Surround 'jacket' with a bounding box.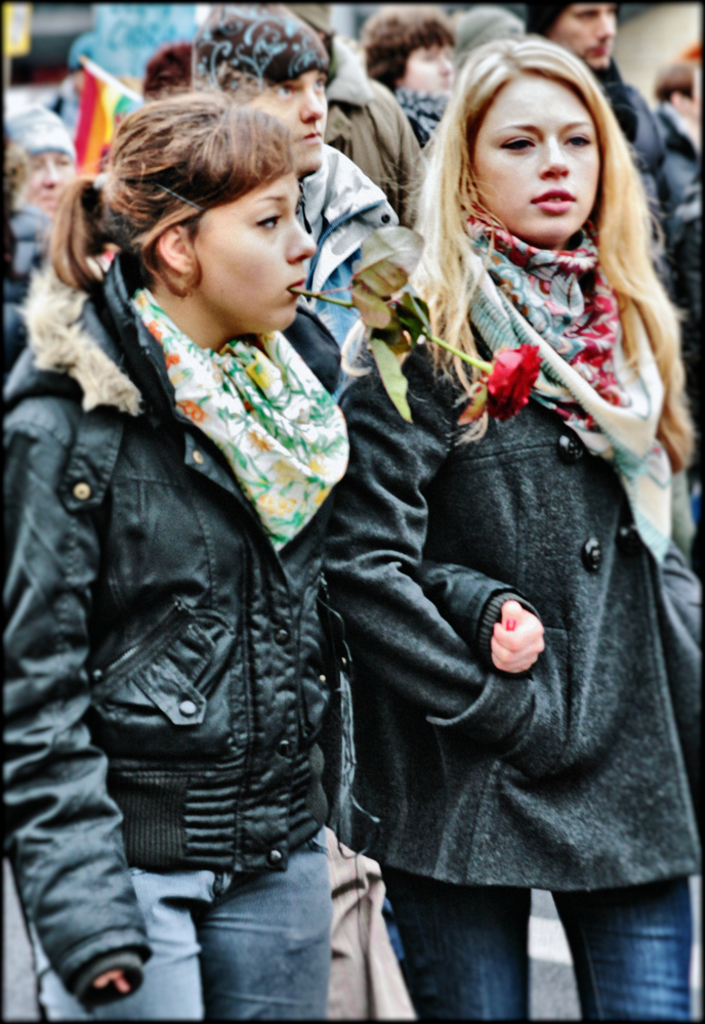
{"left": 319, "top": 33, "right": 423, "bottom": 219}.
